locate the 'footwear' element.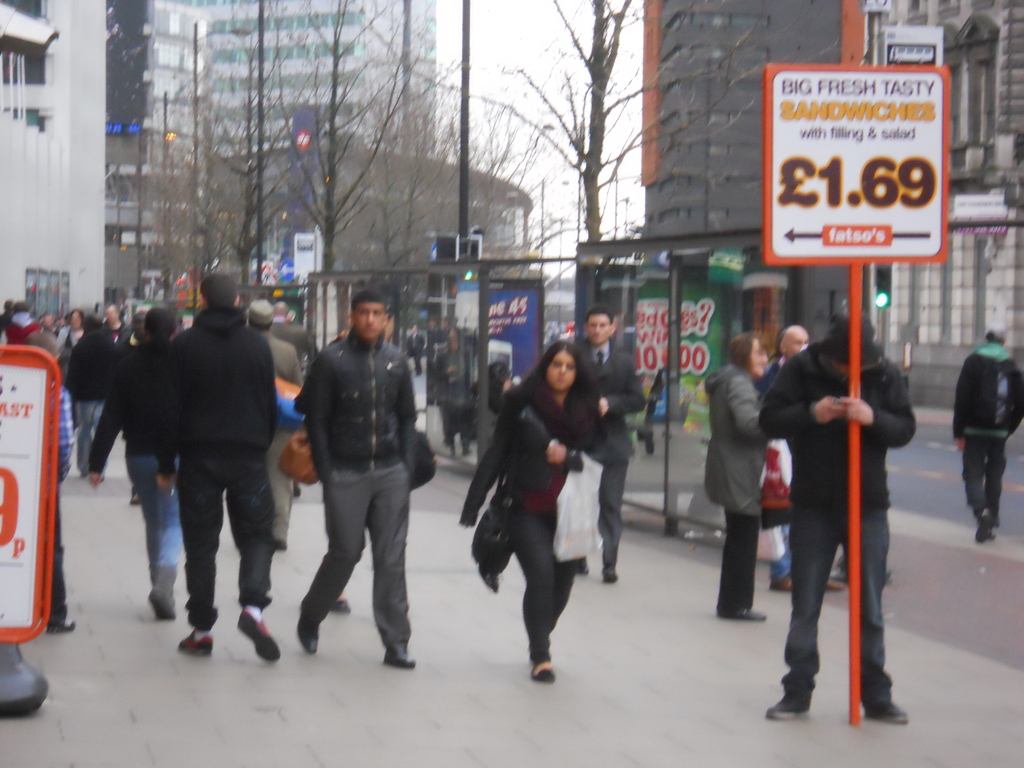
Element bbox: crop(330, 597, 352, 613).
